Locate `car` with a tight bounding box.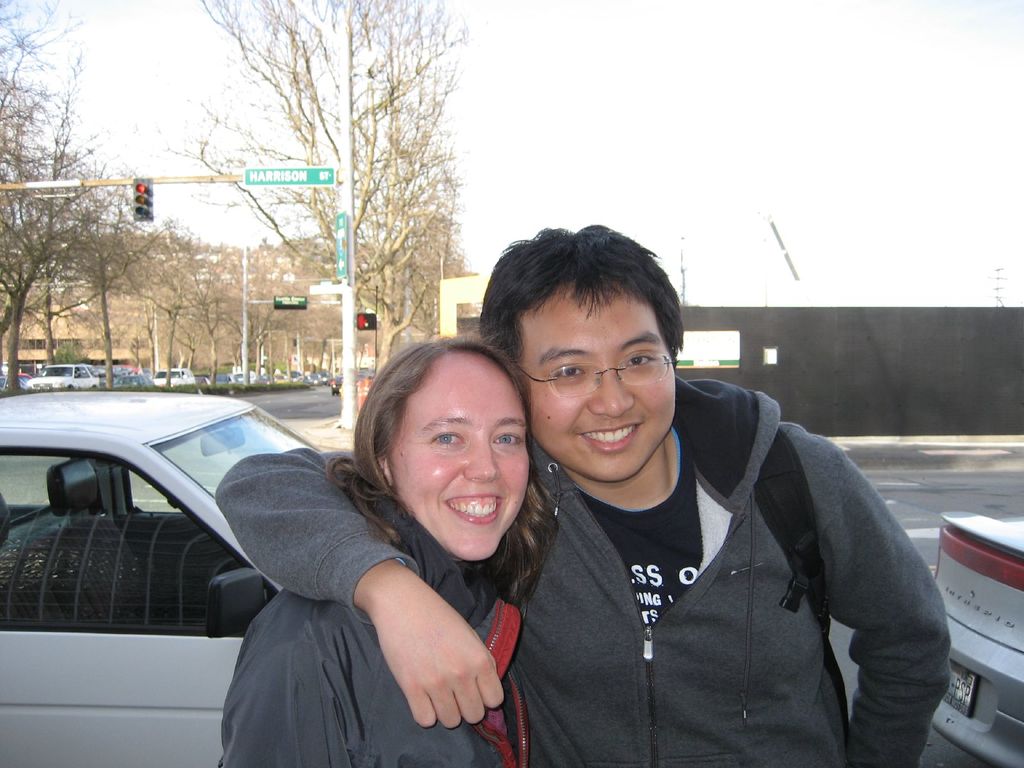
[left=934, top=509, right=1023, bottom=767].
